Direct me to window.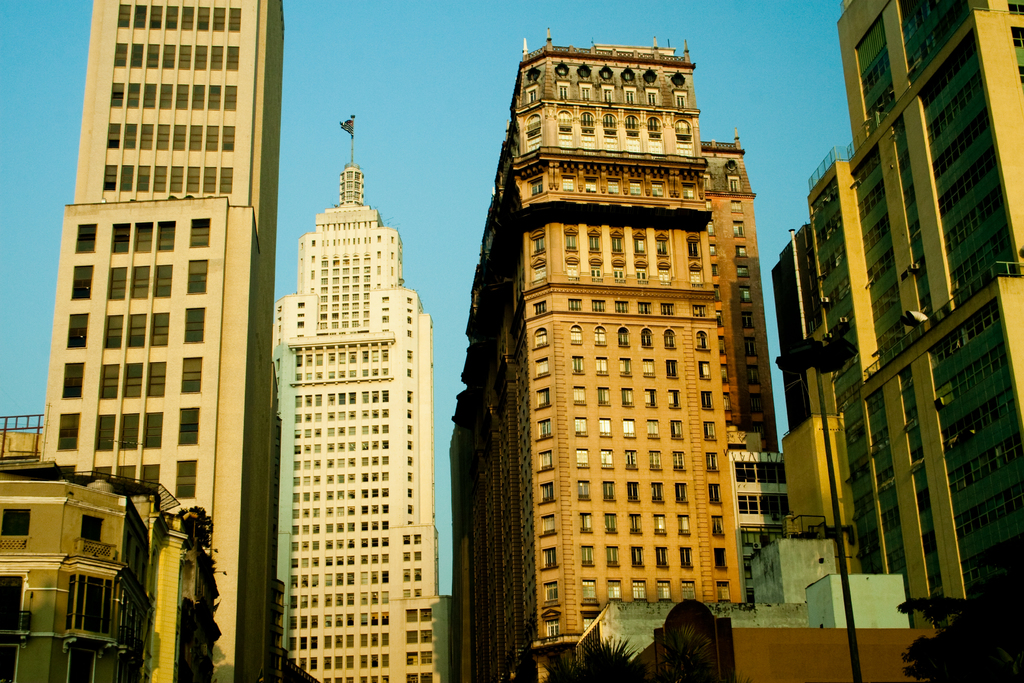
Direction: Rect(630, 514, 643, 536).
